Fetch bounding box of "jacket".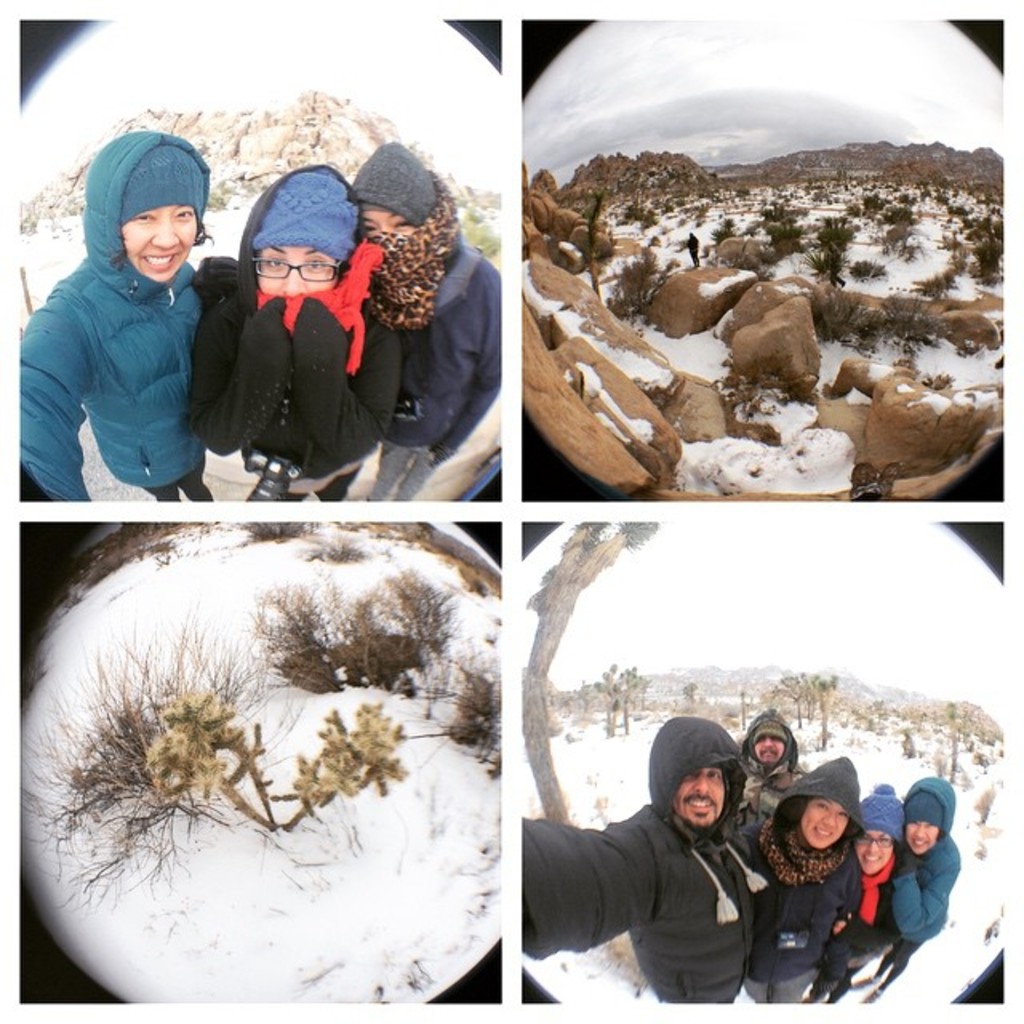
Bbox: pyautogui.locateOnScreen(733, 699, 798, 822).
